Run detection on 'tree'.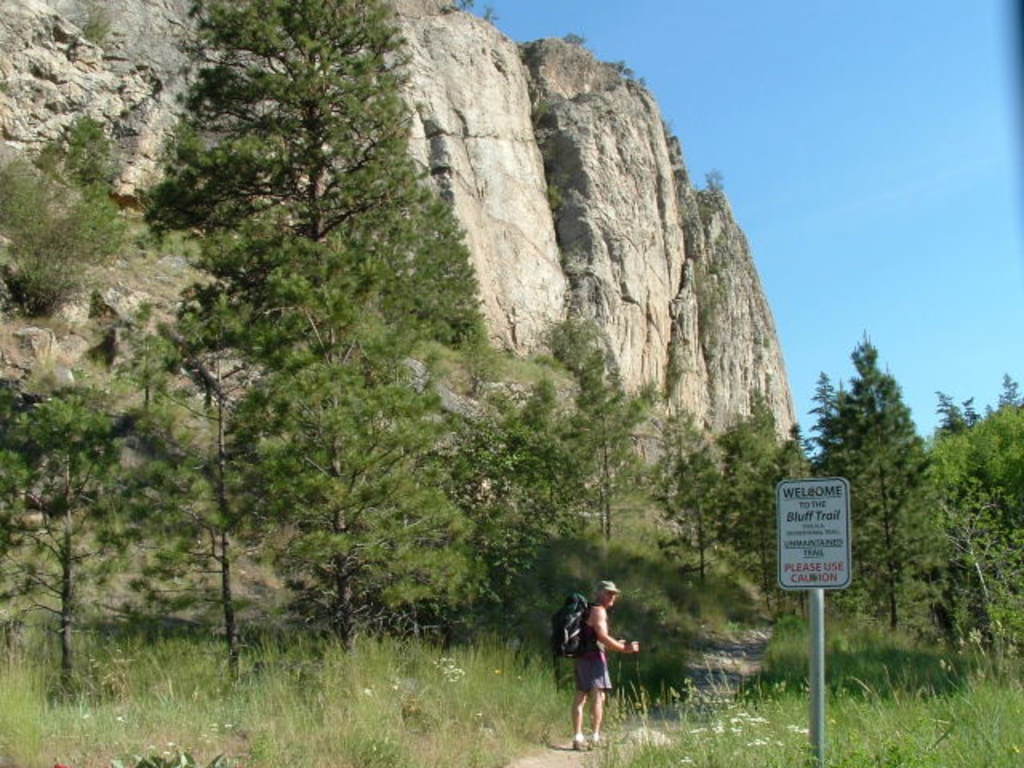
Result: l=0, t=382, r=158, b=694.
